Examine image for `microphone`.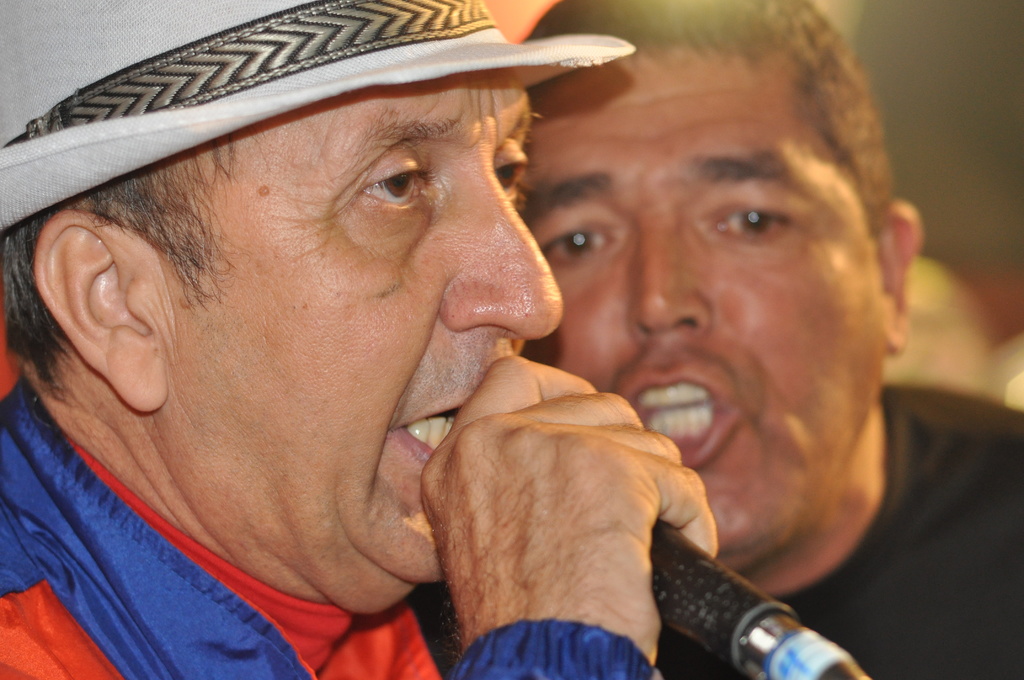
Examination result: crop(461, 381, 845, 671).
